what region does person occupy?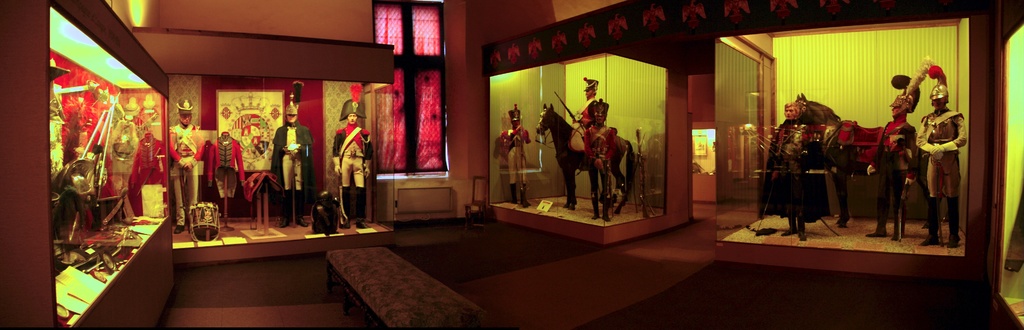
bbox=[865, 72, 917, 239].
